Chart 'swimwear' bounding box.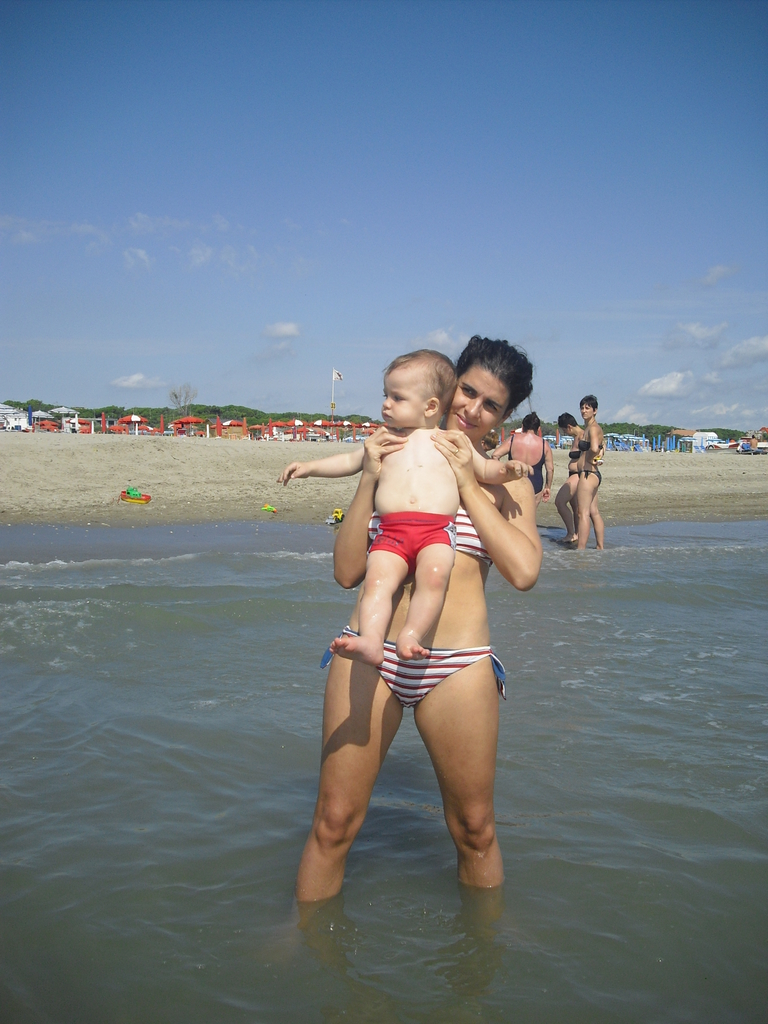
Charted: <box>583,470,600,486</box>.
